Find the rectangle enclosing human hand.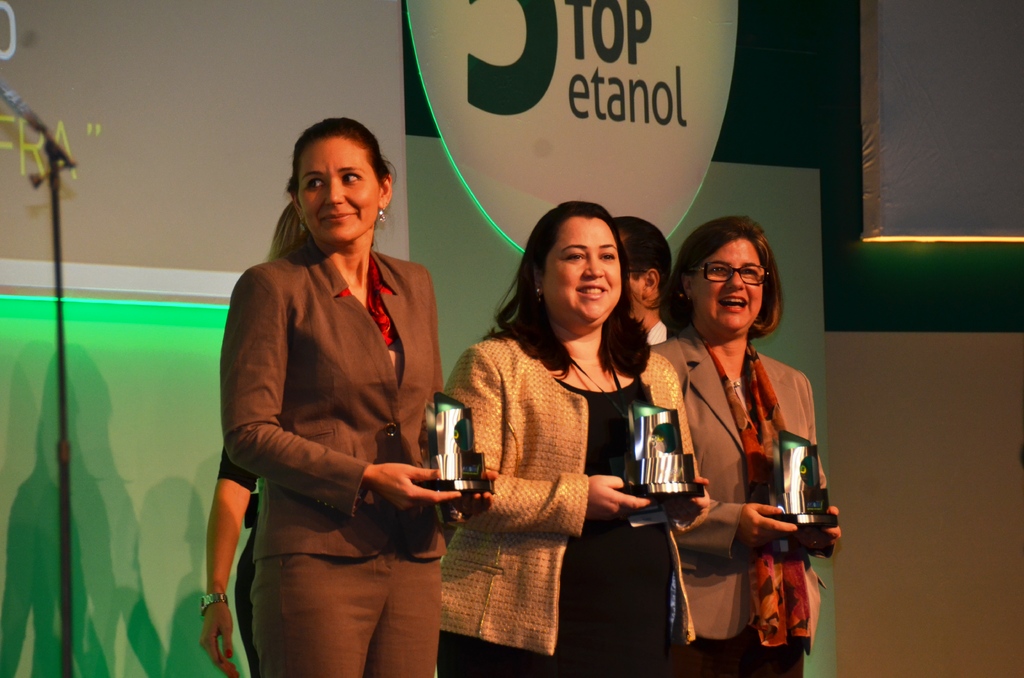
803 503 846 561.
